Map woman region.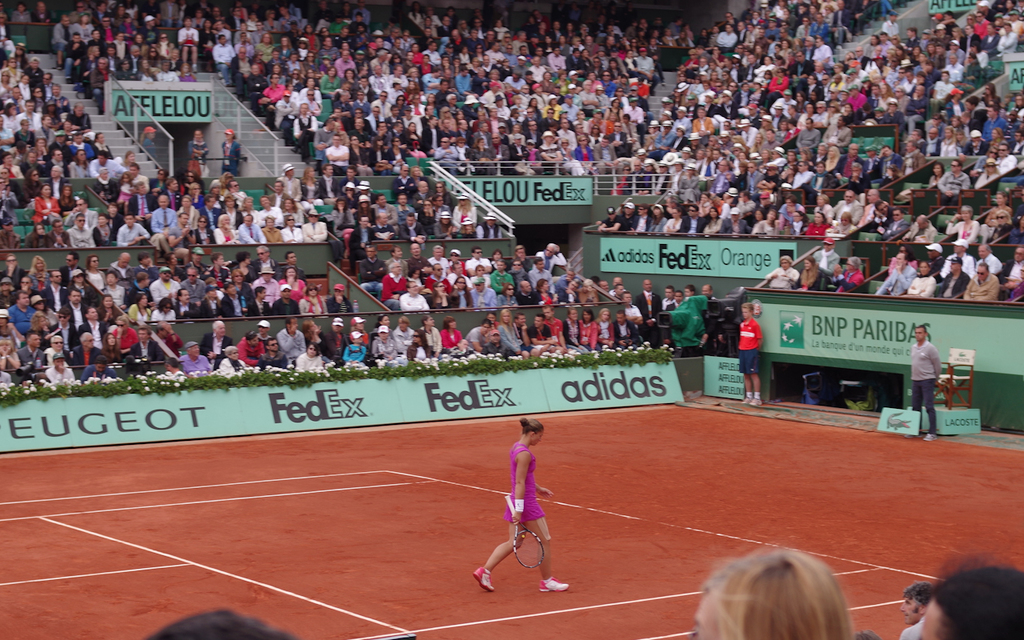
Mapped to box(0, 333, 20, 374).
